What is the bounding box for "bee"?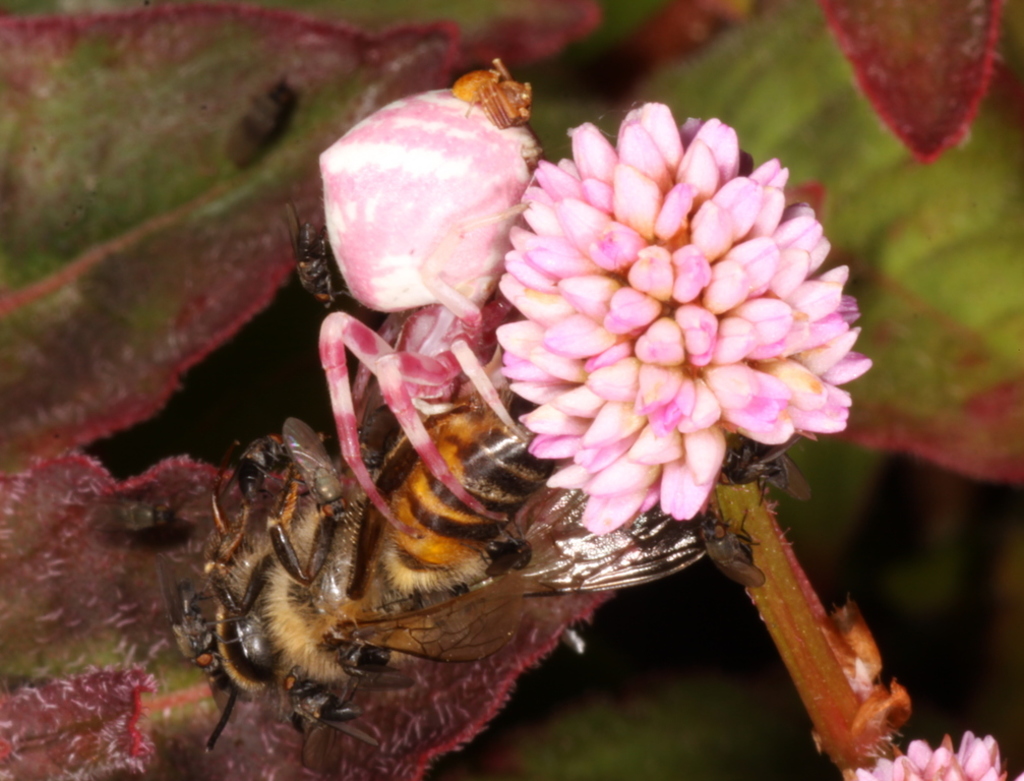
218, 62, 314, 160.
